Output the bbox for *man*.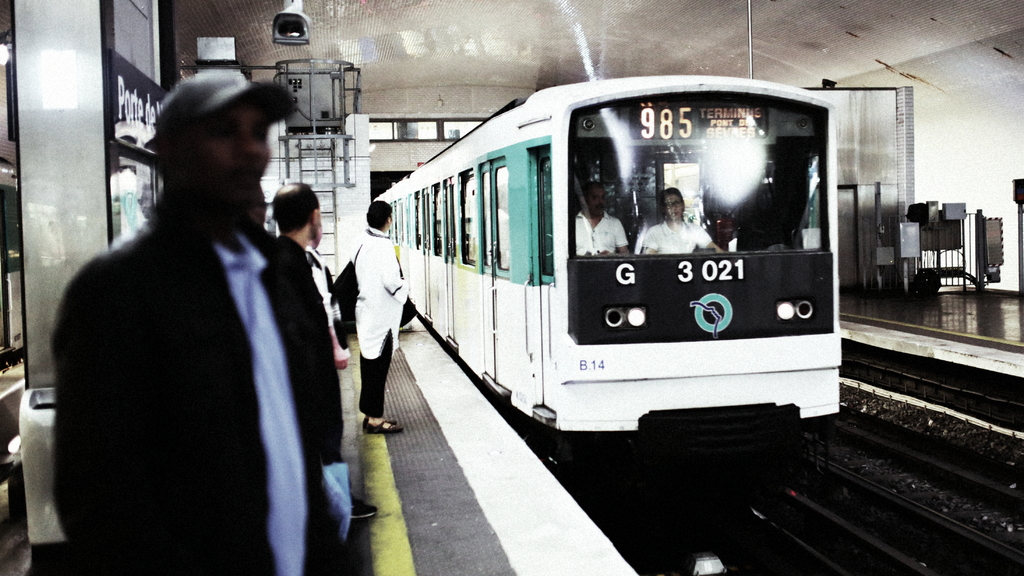
(572,177,634,259).
